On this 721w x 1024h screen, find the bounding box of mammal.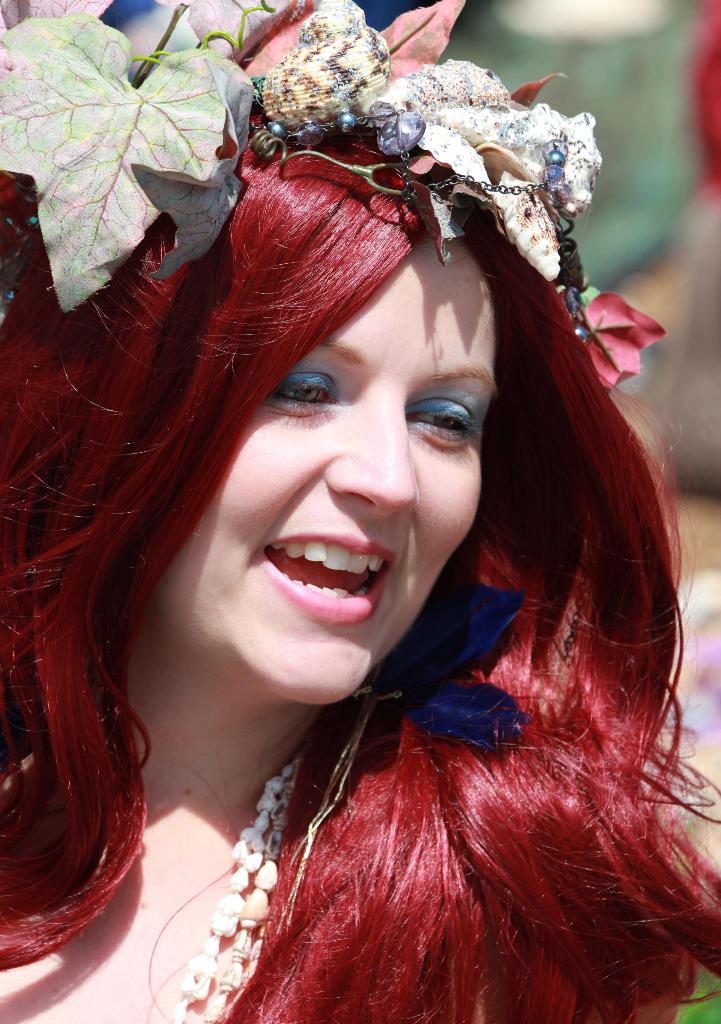
Bounding box: 26 61 720 1004.
